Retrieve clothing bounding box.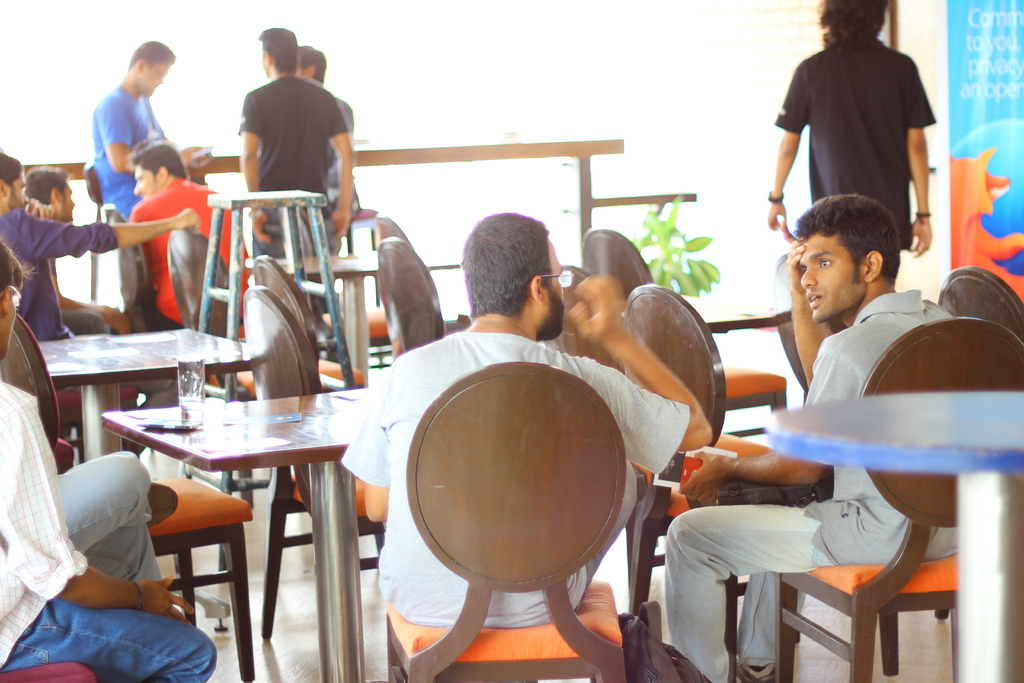
Bounding box: [x1=337, y1=324, x2=692, y2=622].
